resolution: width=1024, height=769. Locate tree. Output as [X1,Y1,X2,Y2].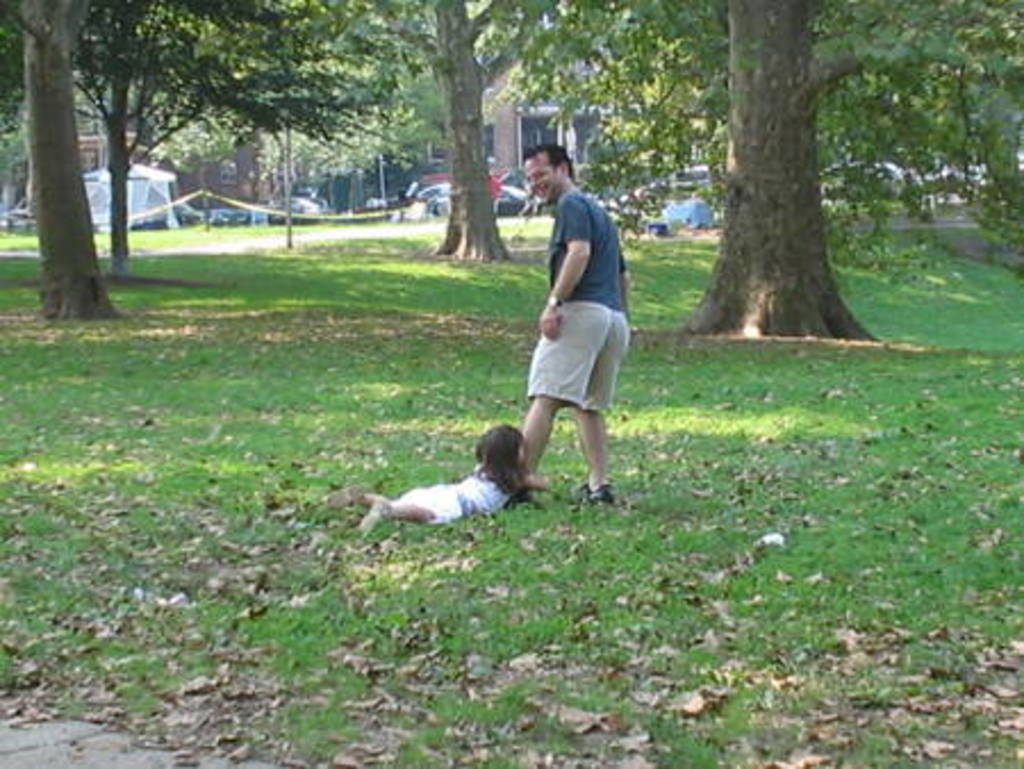
[471,5,1019,341].
